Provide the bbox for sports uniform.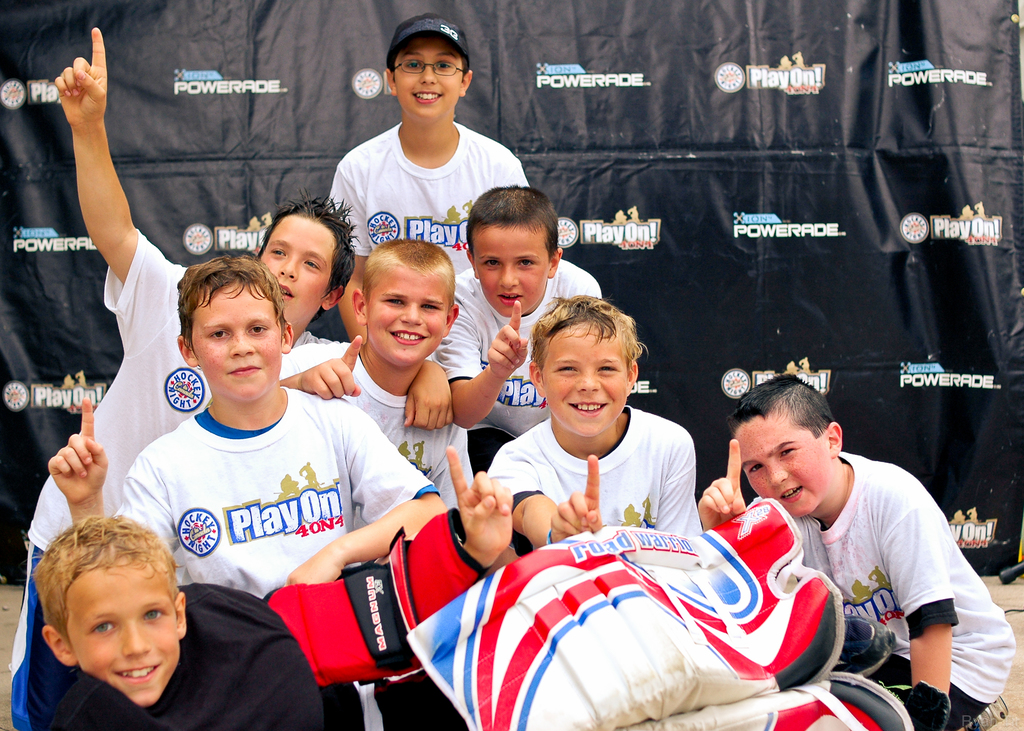
x1=100 y1=389 x2=430 y2=624.
